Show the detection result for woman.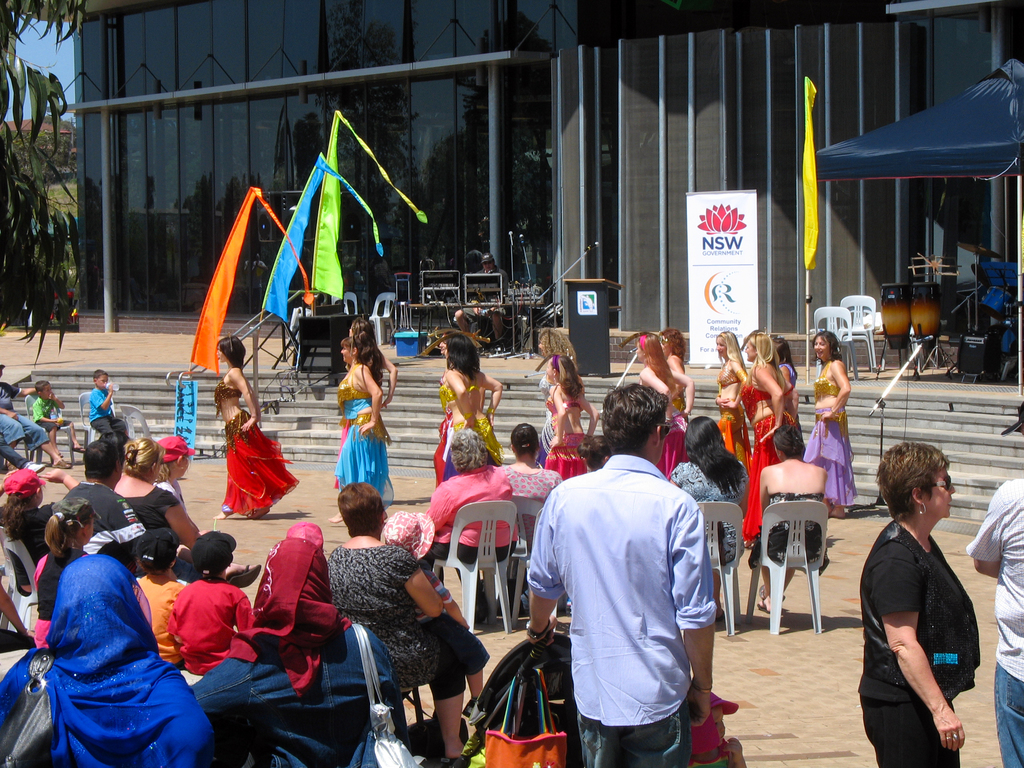
(left=332, top=335, right=394, bottom=526).
